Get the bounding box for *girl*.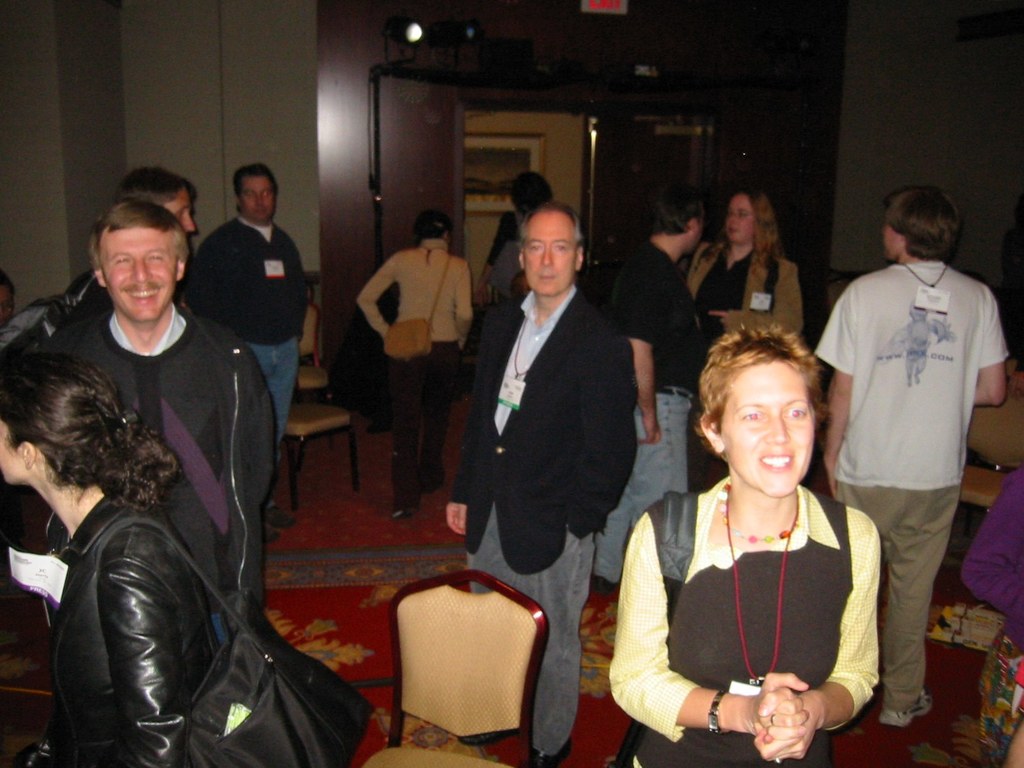
bbox=[0, 358, 225, 767].
